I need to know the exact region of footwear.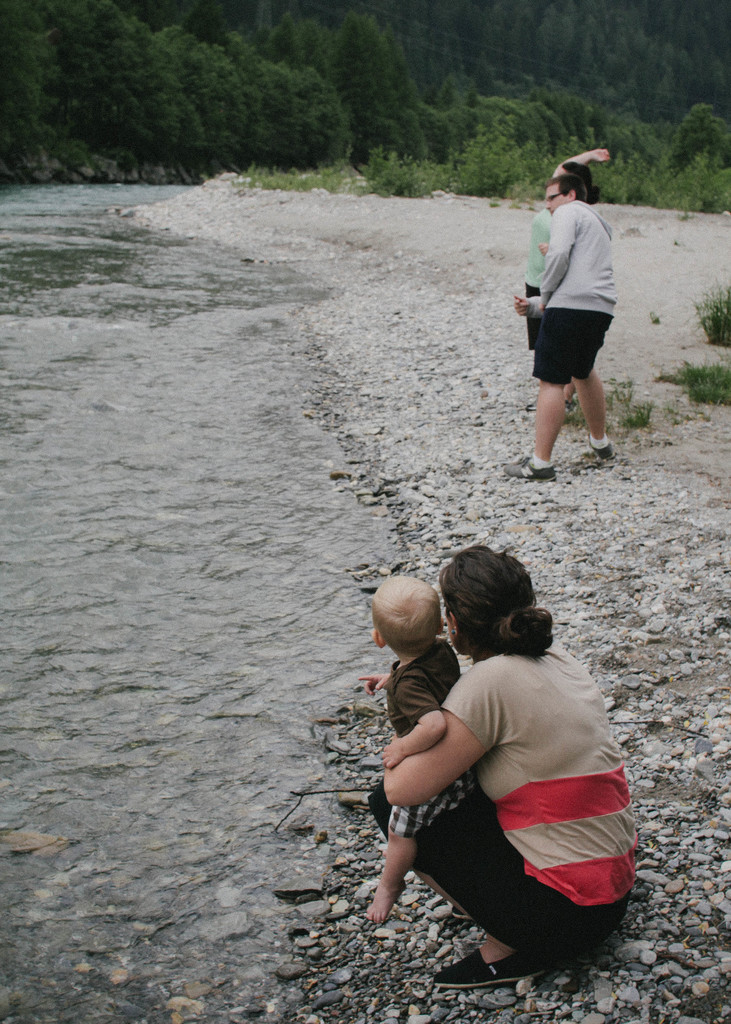
Region: (575, 442, 611, 458).
